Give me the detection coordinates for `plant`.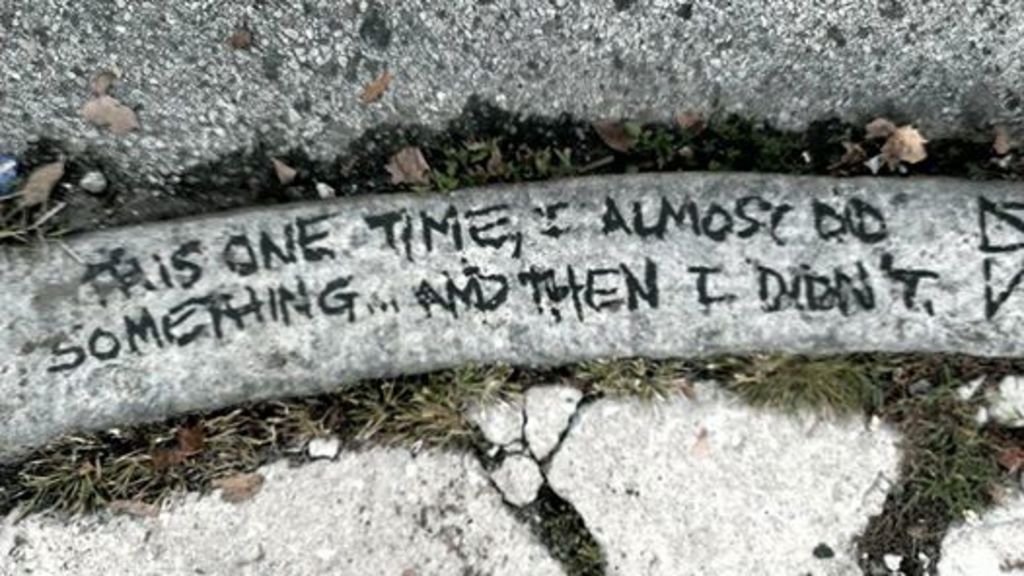
[x1=0, y1=360, x2=522, y2=523].
